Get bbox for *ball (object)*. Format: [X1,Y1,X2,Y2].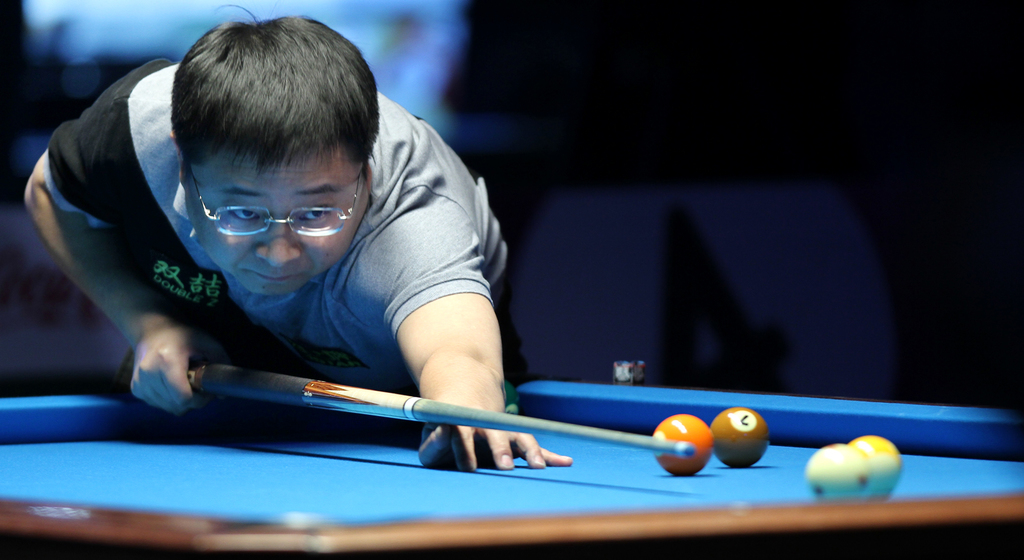
[648,411,712,473].
